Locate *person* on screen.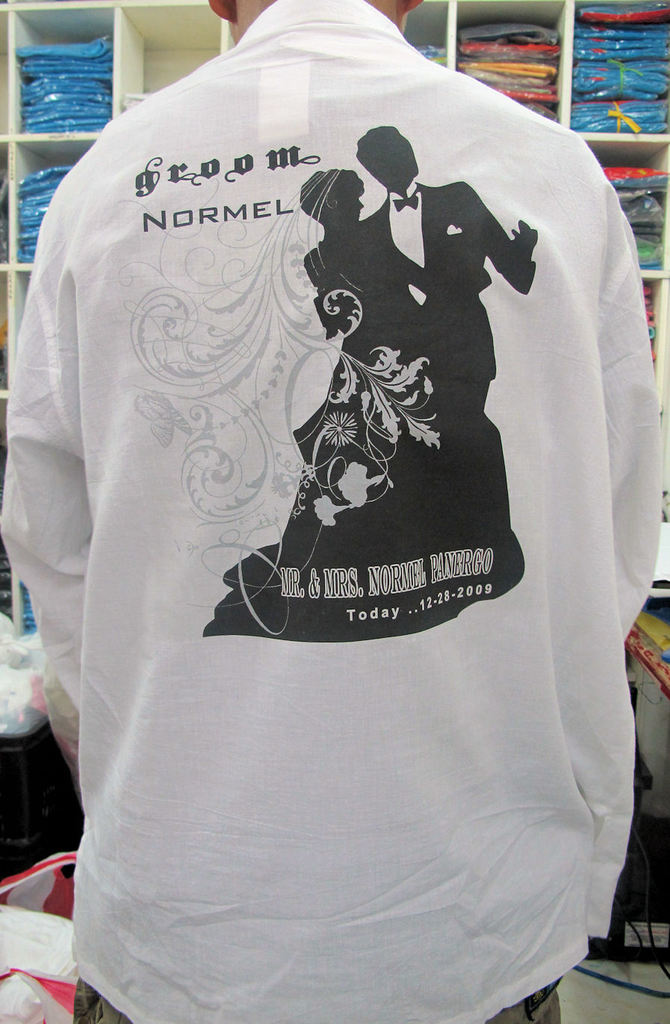
On screen at x1=206, y1=164, x2=524, y2=640.
